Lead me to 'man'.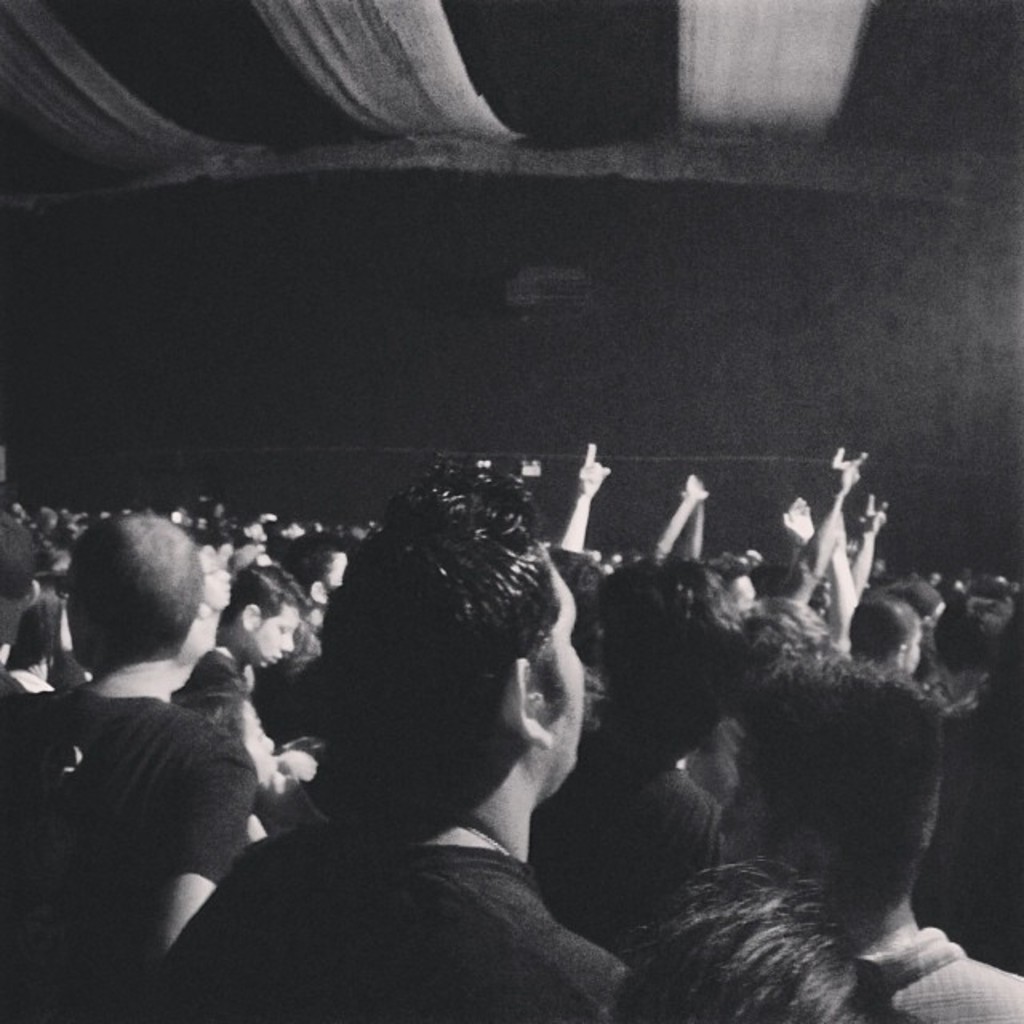
Lead to select_region(846, 592, 923, 672).
